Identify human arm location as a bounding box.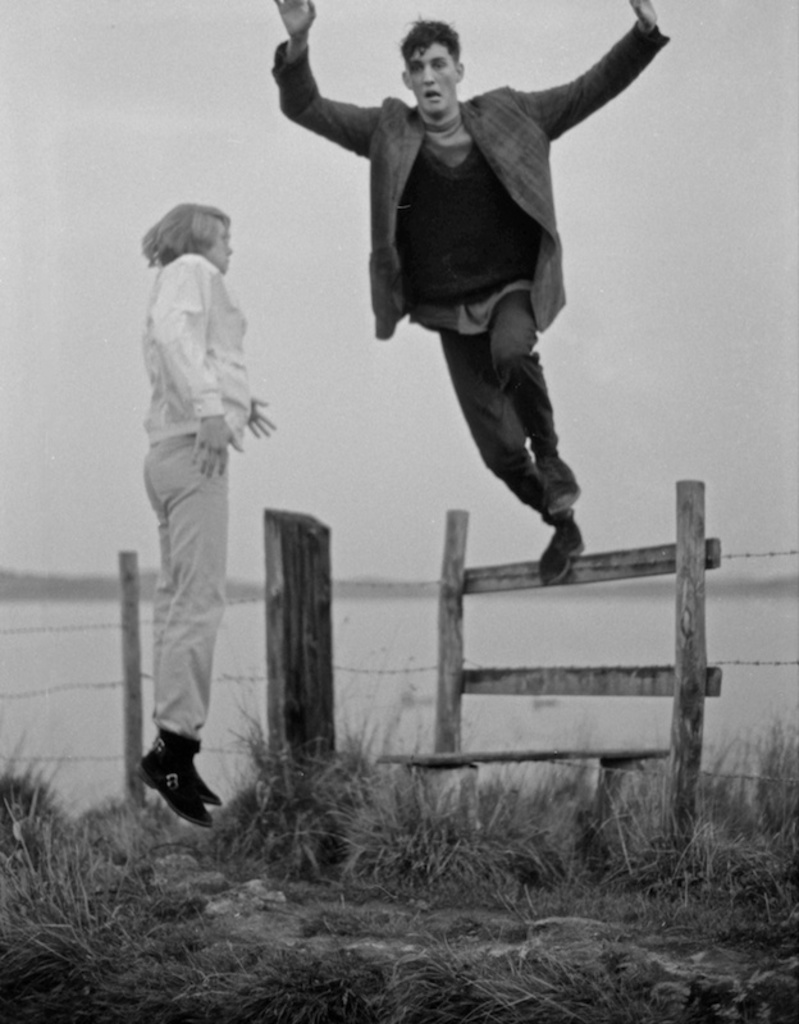
(150,257,239,477).
